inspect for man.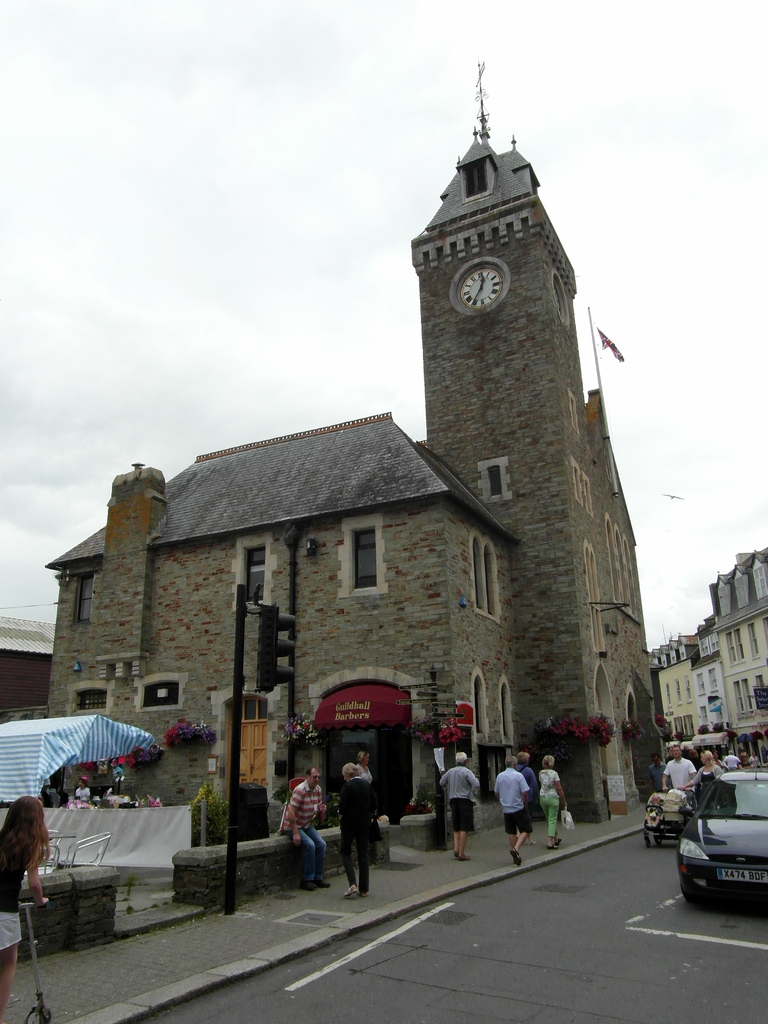
Inspection: [660, 744, 702, 797].
